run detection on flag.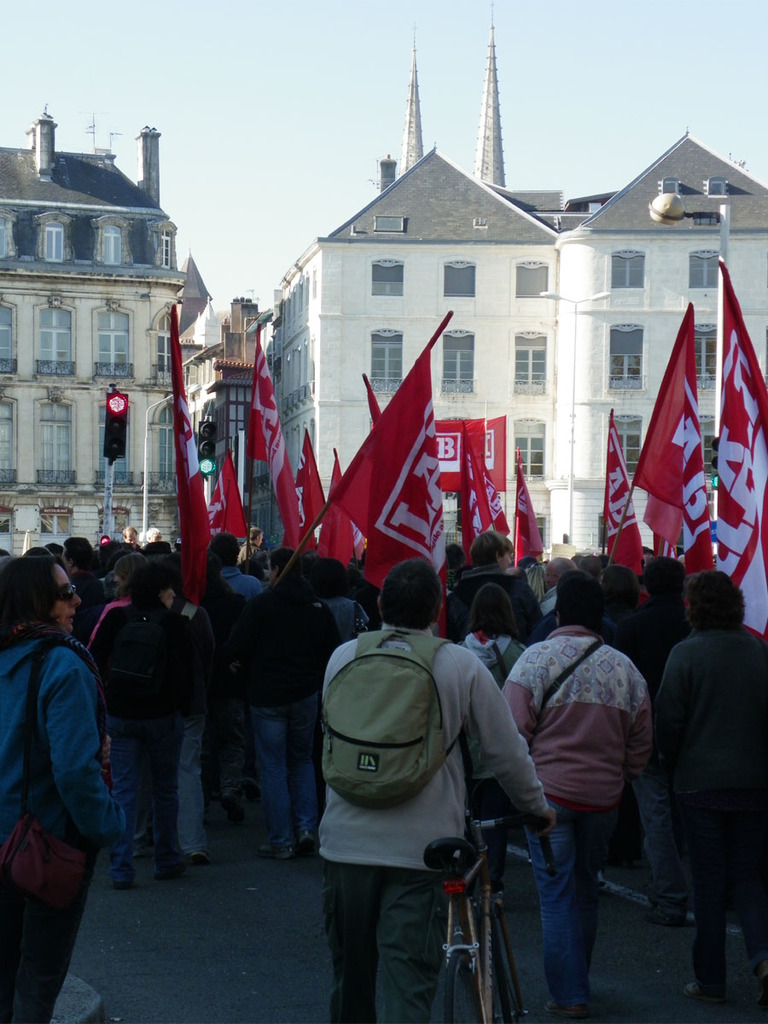
Result: {"left": 243, "top": 332, "right": 296, "bottom": 555}.
